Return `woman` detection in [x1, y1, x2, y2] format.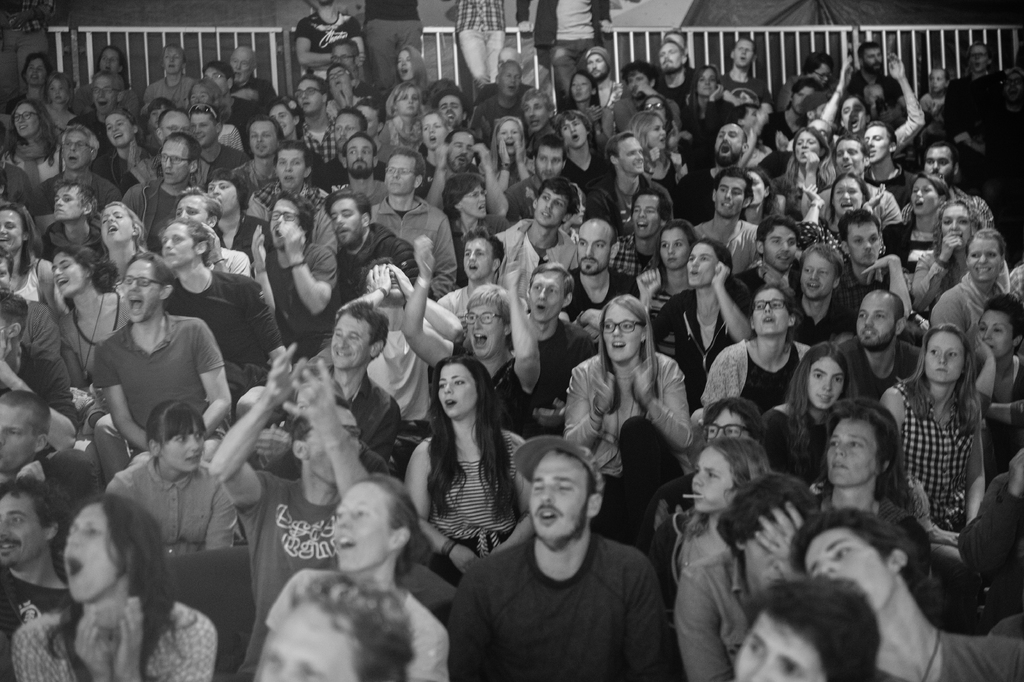
[442, 172, 511, 266].
